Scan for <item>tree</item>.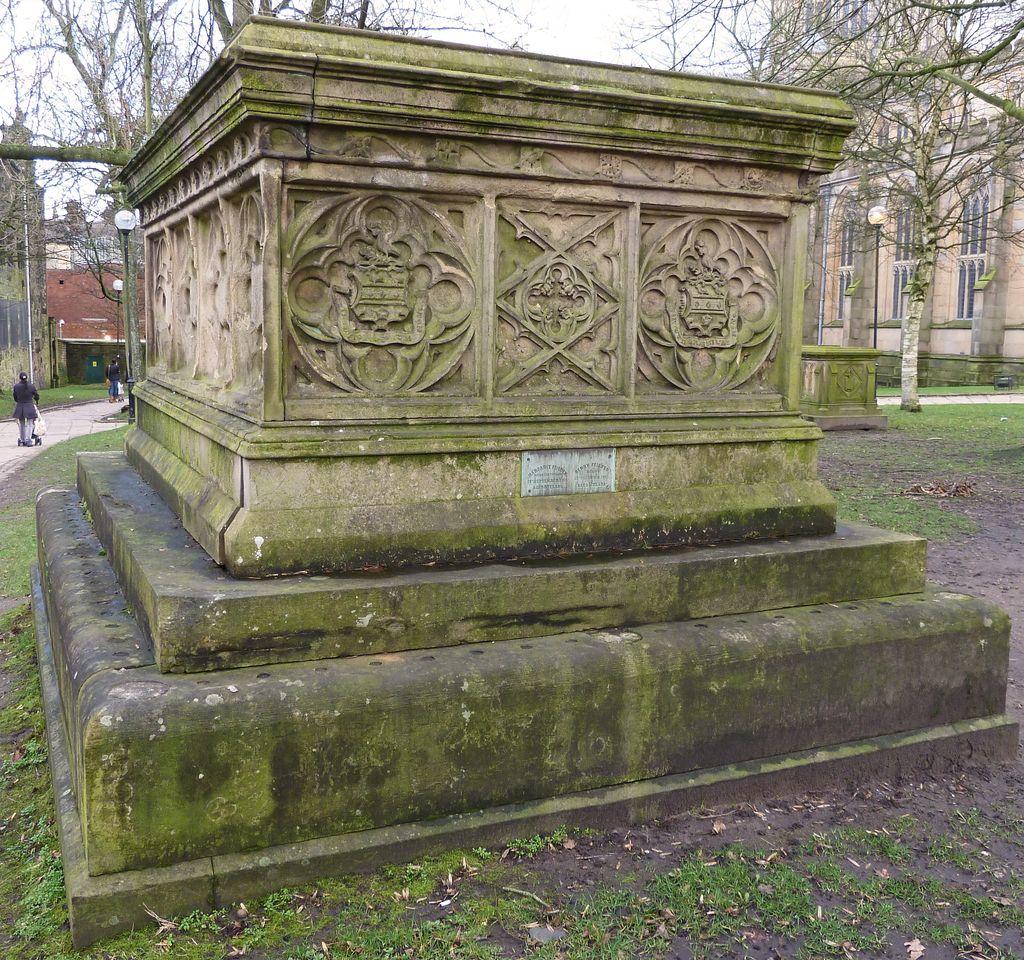
Scan result: <box>0,0,217,355</box>.
